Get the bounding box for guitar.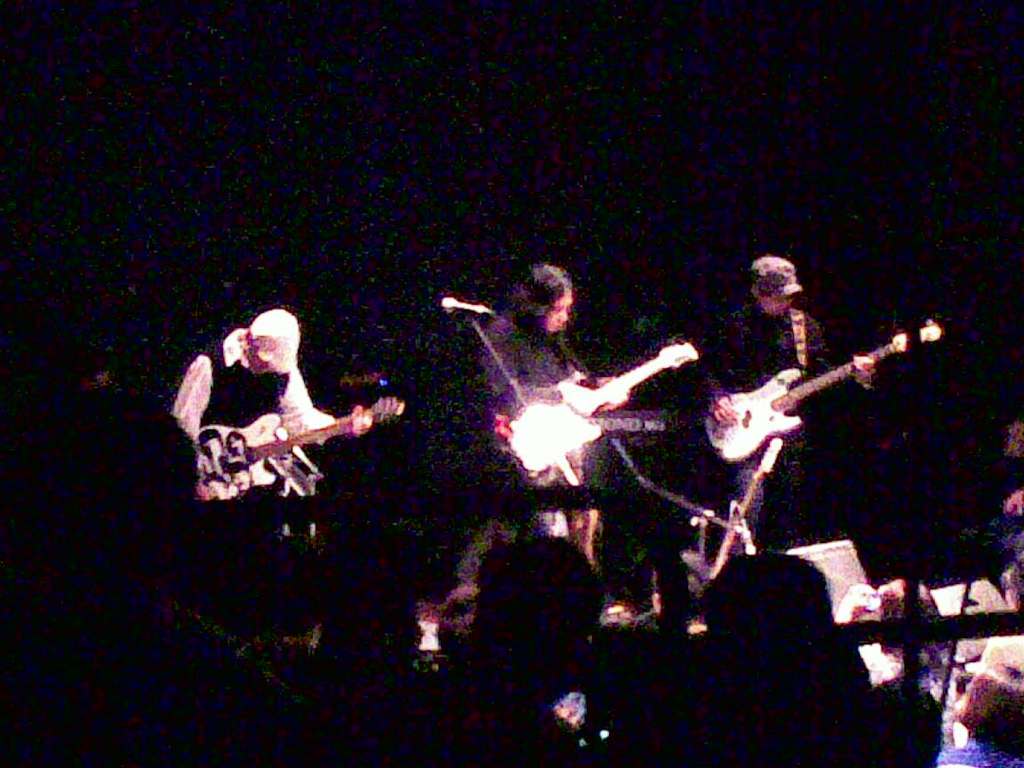
[190,394,410,497].
